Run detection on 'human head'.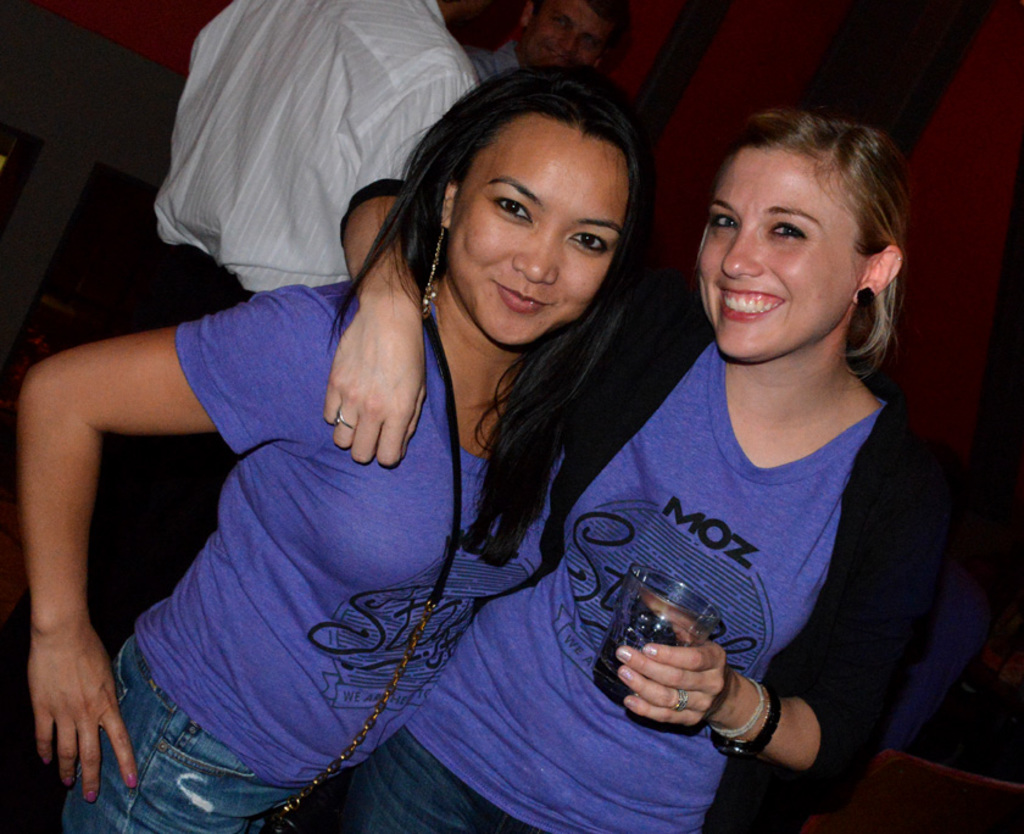
Result: locate(700, 112, 913, 358).
